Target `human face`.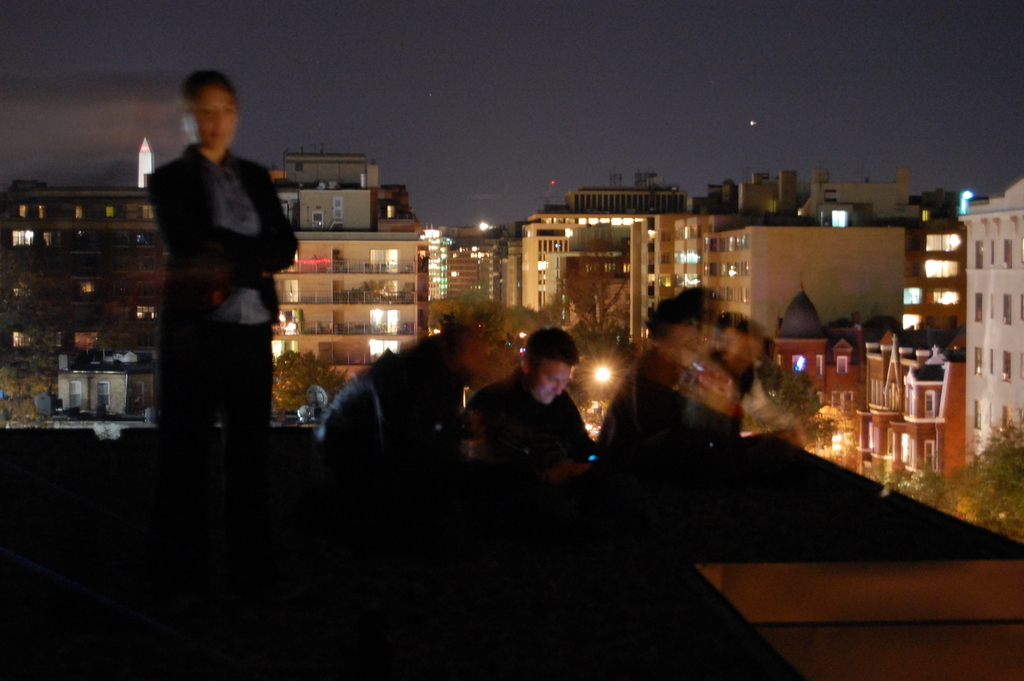
Target region: [left=531, top=357, right=571, bottom=405].
